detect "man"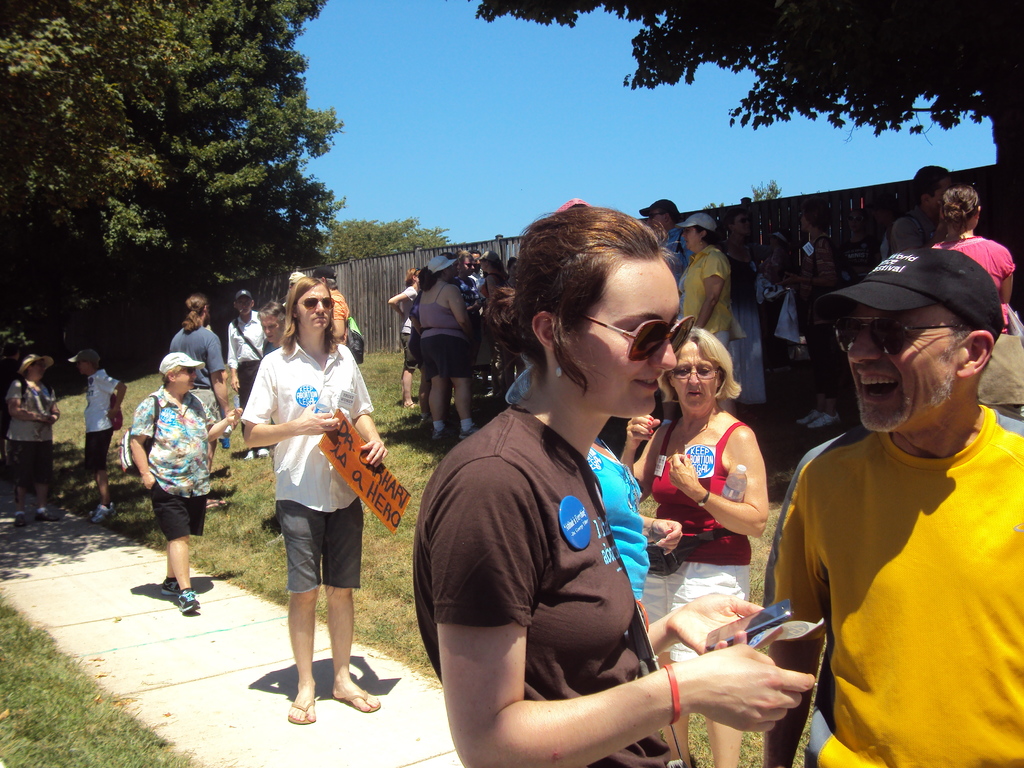
<bbox>763, 248, 1023, 767</bbox>
